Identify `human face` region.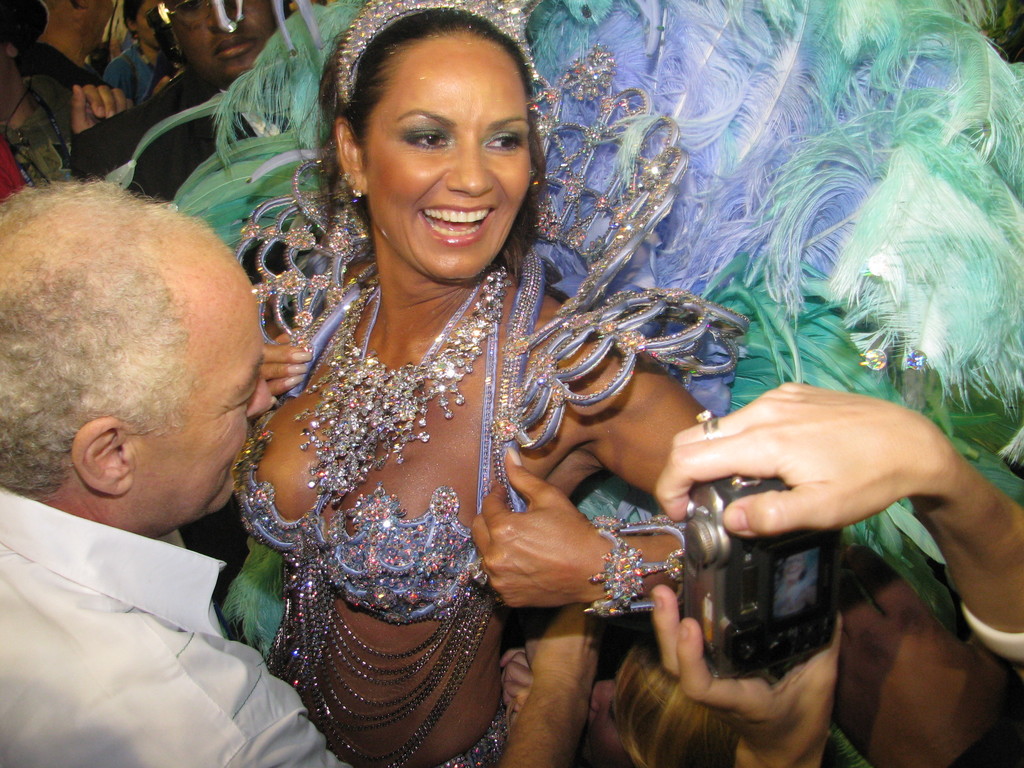
Region: Rect(168, 0, 280, 81).
